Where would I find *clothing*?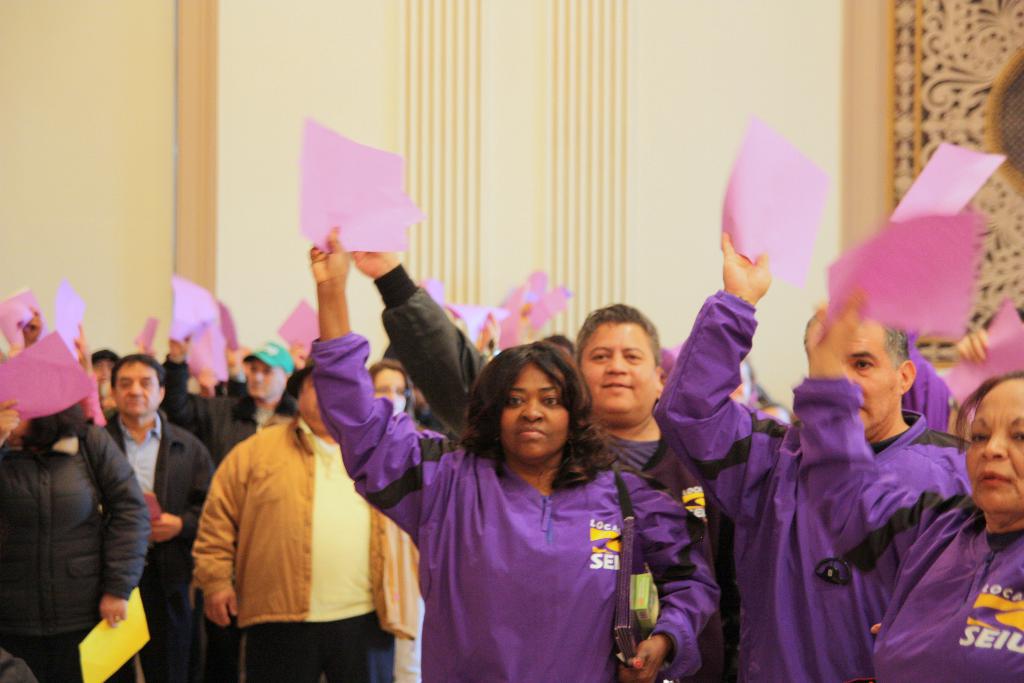
At box(666, 289, 927, 682).
